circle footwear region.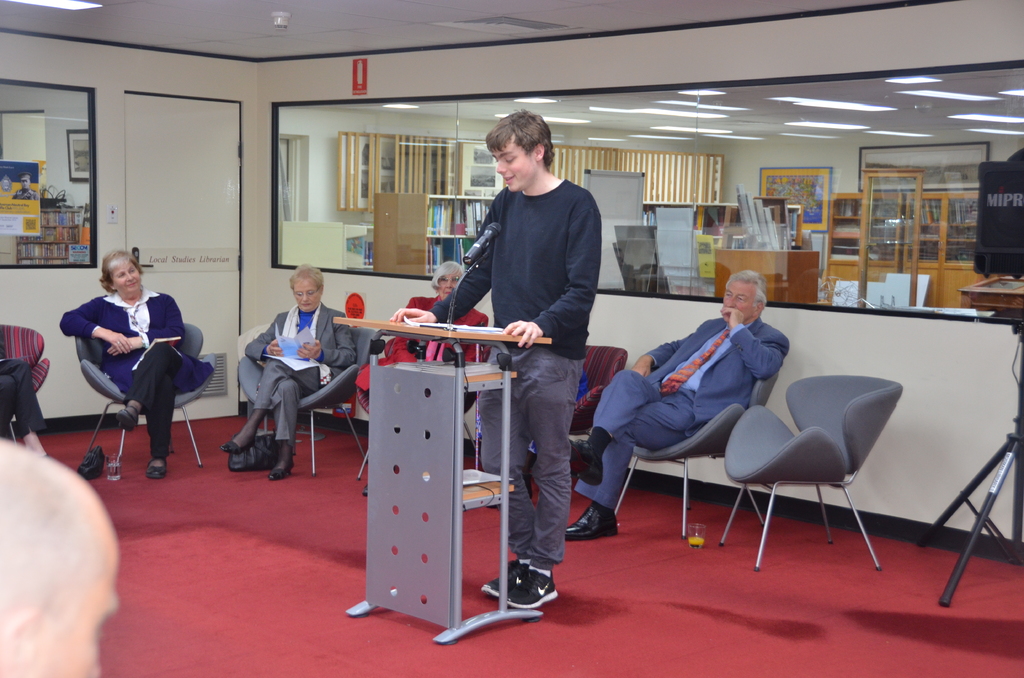
Region: bbox=[508, 560, 556, 608].
